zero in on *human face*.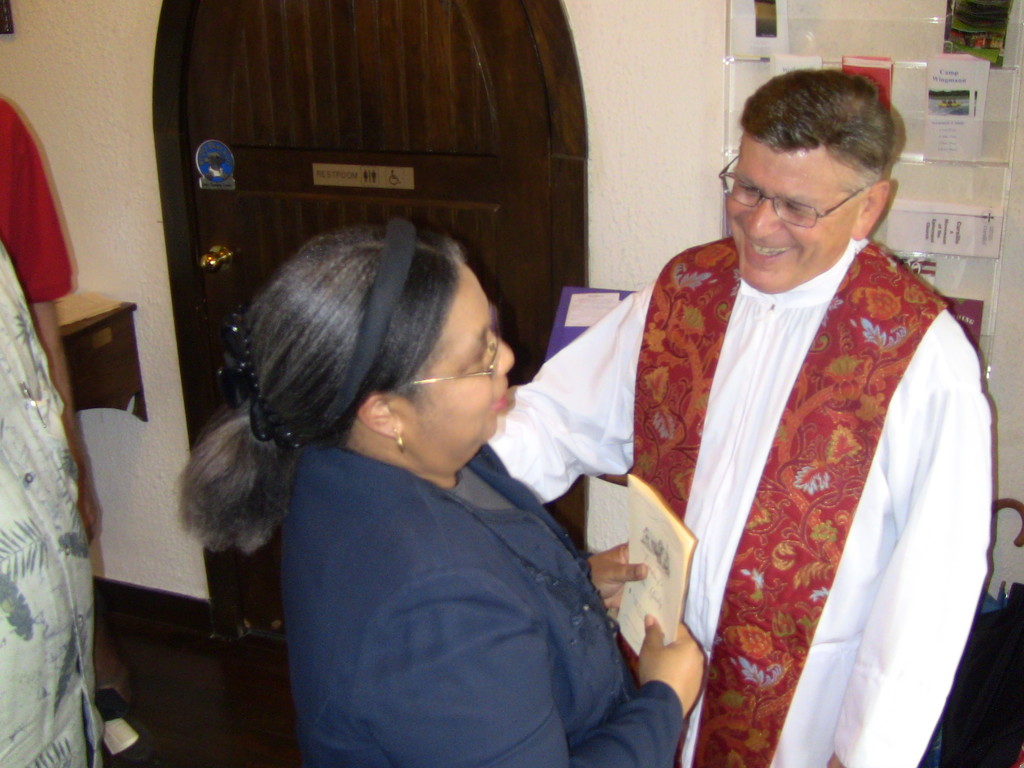
Zeroed in: select_region(398, 291, 515, 454).
